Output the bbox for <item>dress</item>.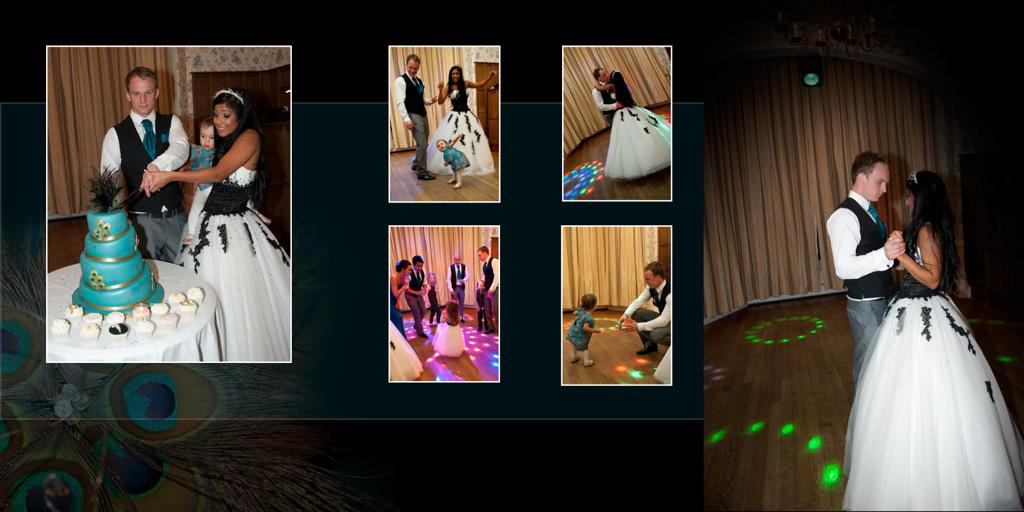
BBox(604, 92, 675, 183).
